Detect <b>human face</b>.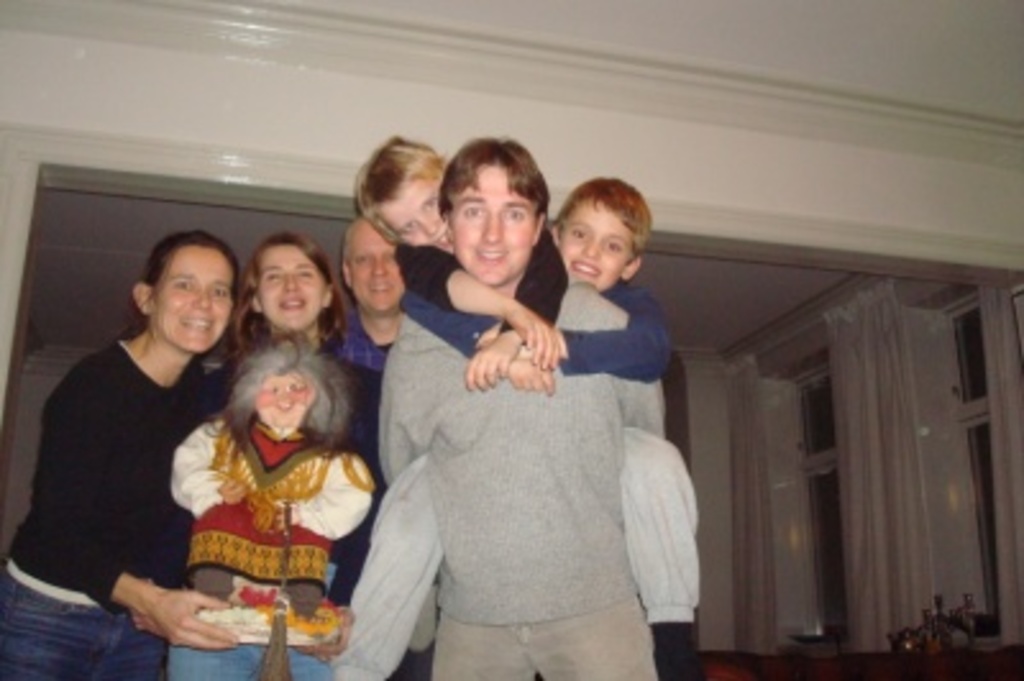
Detected at <region>366, 174, 456, 259</region>.
